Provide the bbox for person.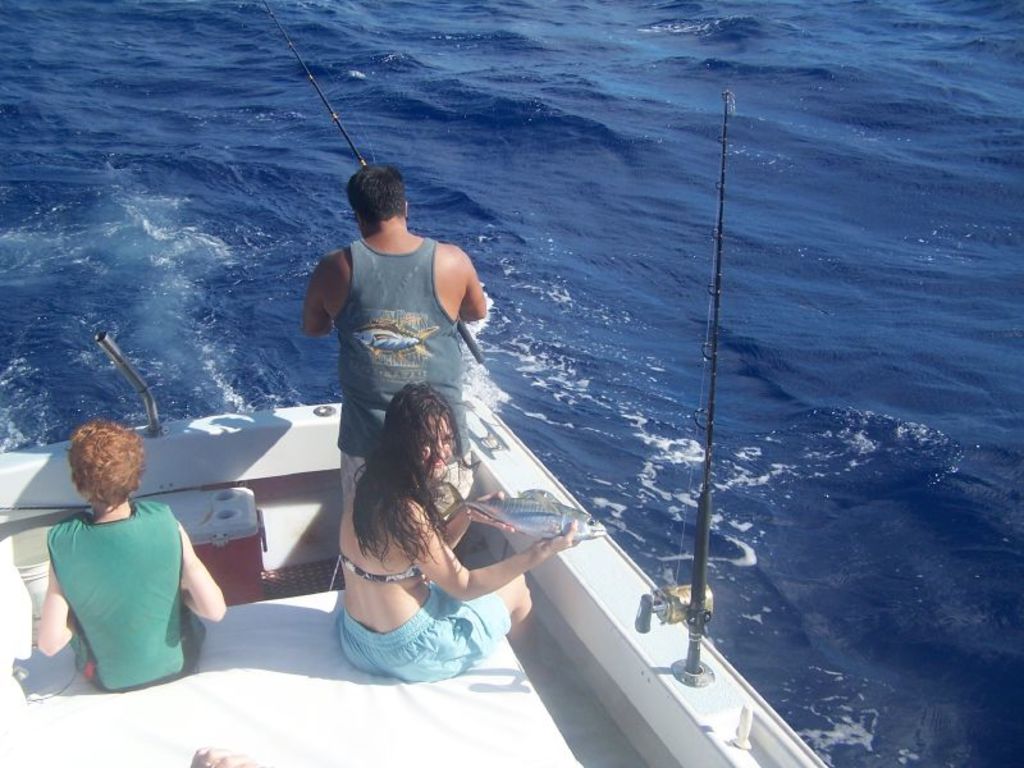
[left=291, top=151, right=508, bottom=586].
